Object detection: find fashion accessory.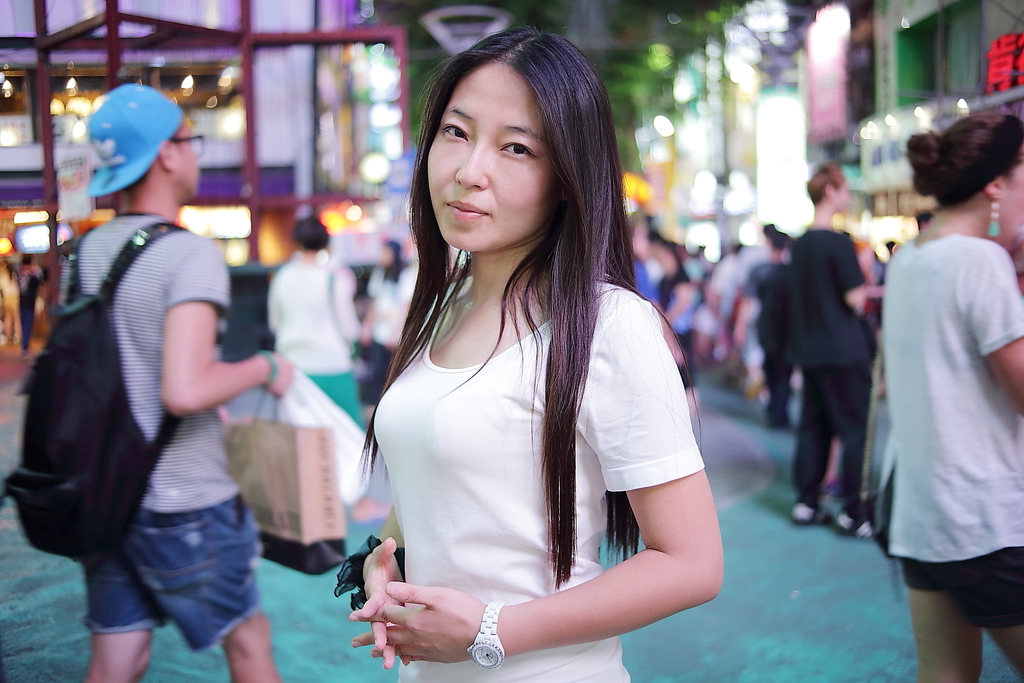
[x1=74, y1=82, x2=193, y2=199].
